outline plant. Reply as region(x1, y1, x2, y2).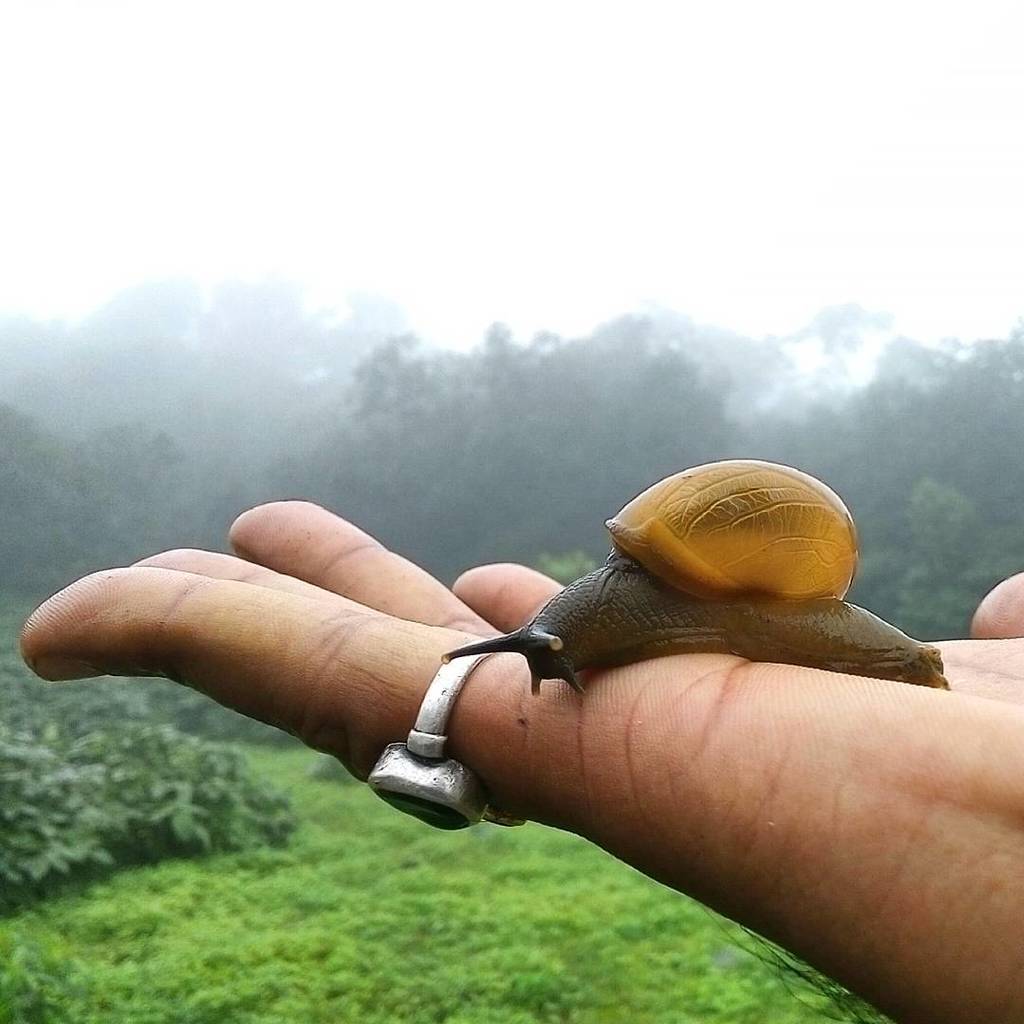
region(0, 713, 293, 913).
